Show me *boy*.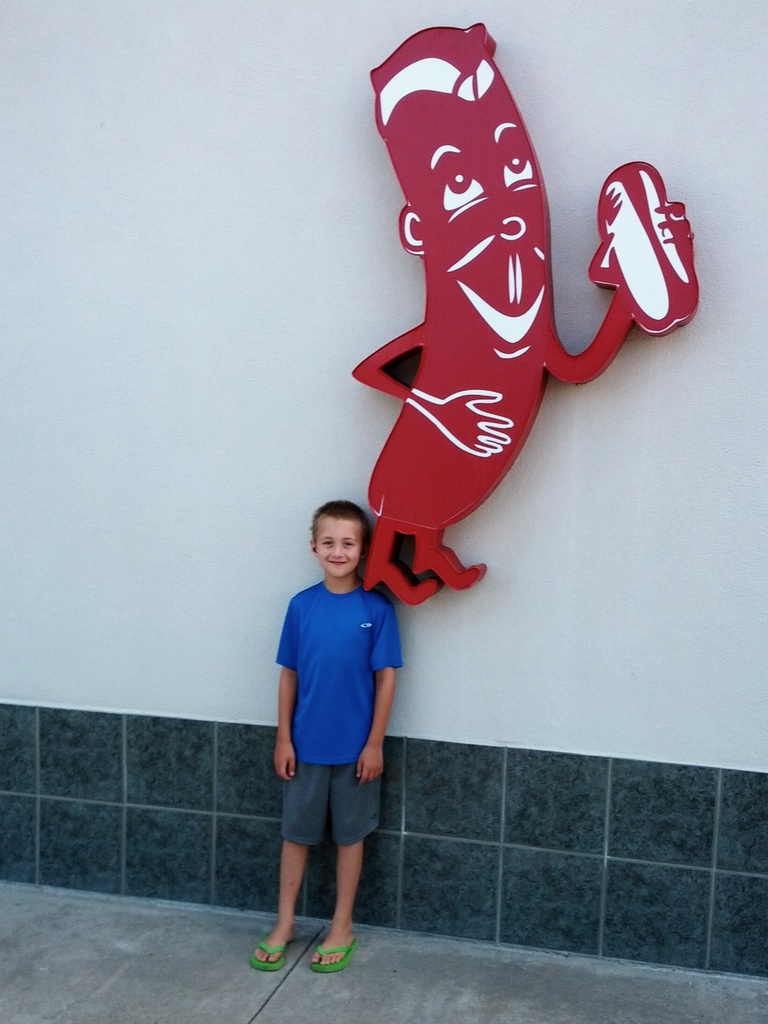
*boy* is here: bbox=(249, 501, 404, 970).
